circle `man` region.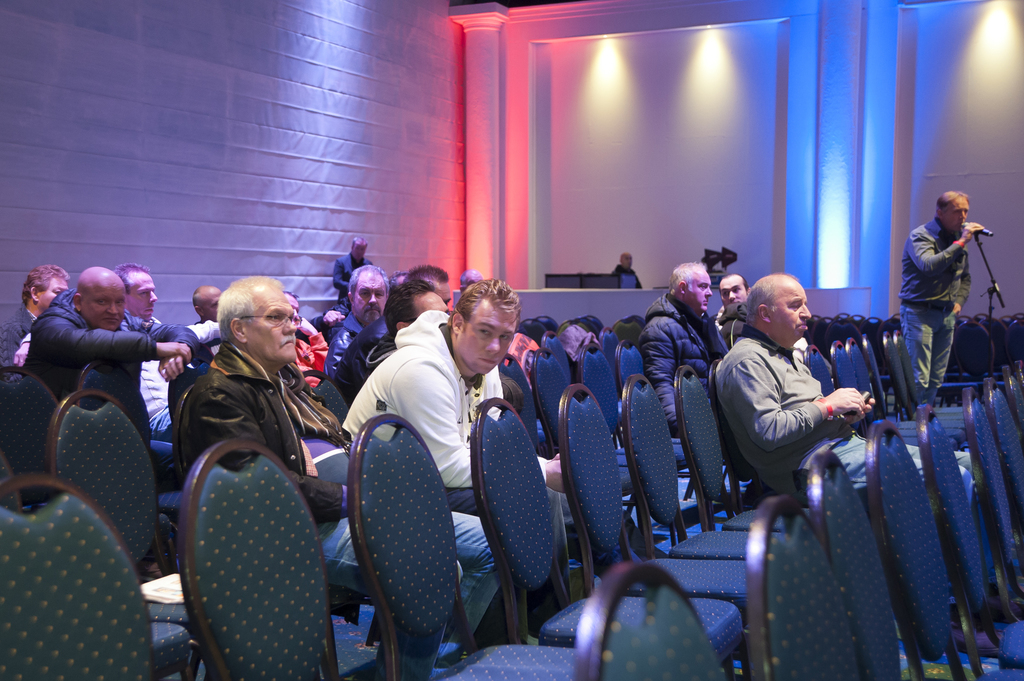
Region: bbox=[715, 273, 979, 502].
